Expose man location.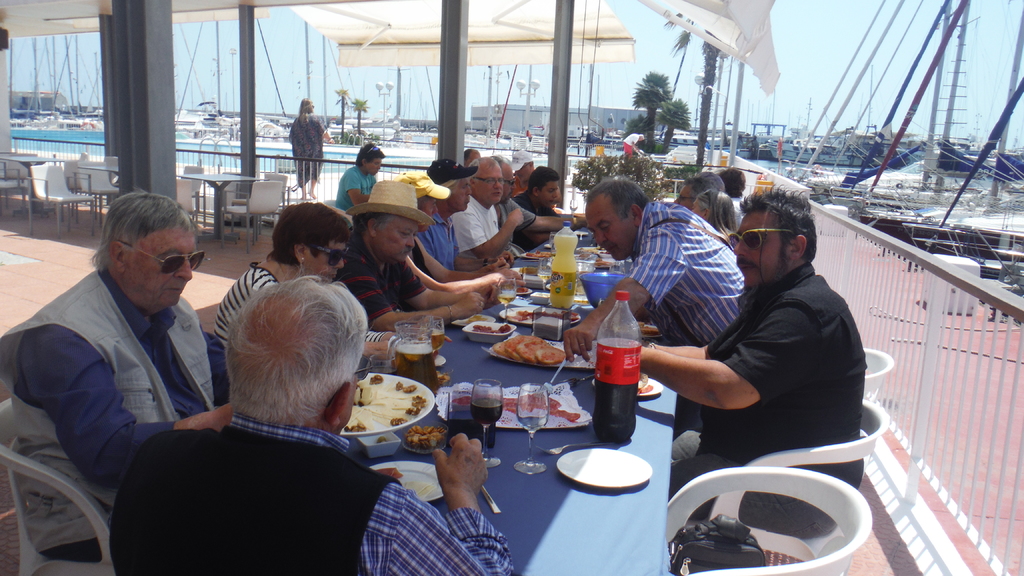
Exposed at [left=637, top=182, right=866, bottom=541].
